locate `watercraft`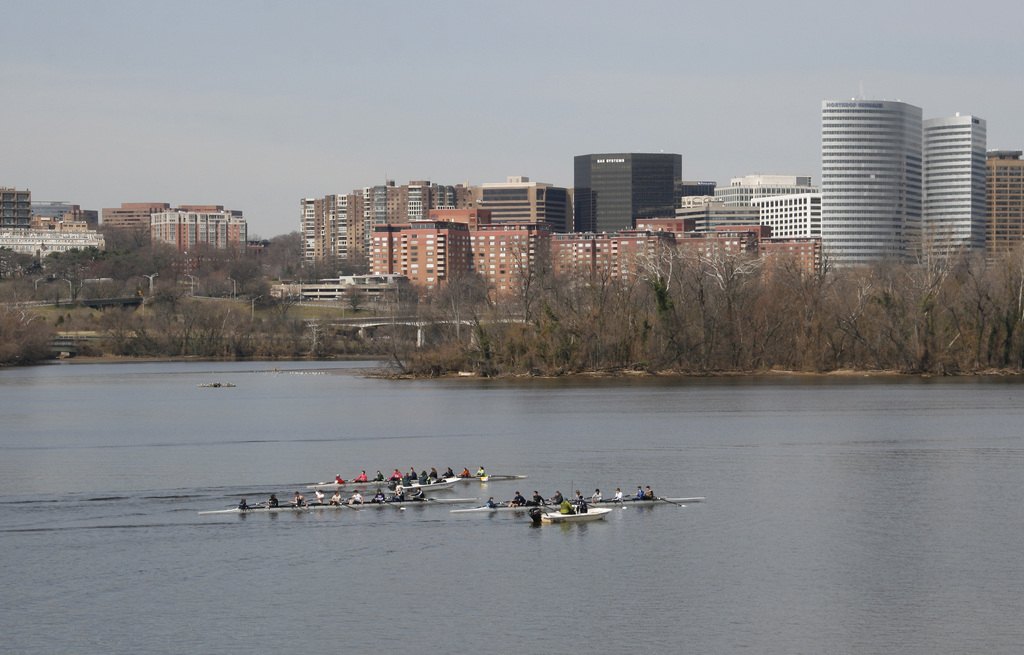
[x1=604, y1=496, x2=704, y2=503]
